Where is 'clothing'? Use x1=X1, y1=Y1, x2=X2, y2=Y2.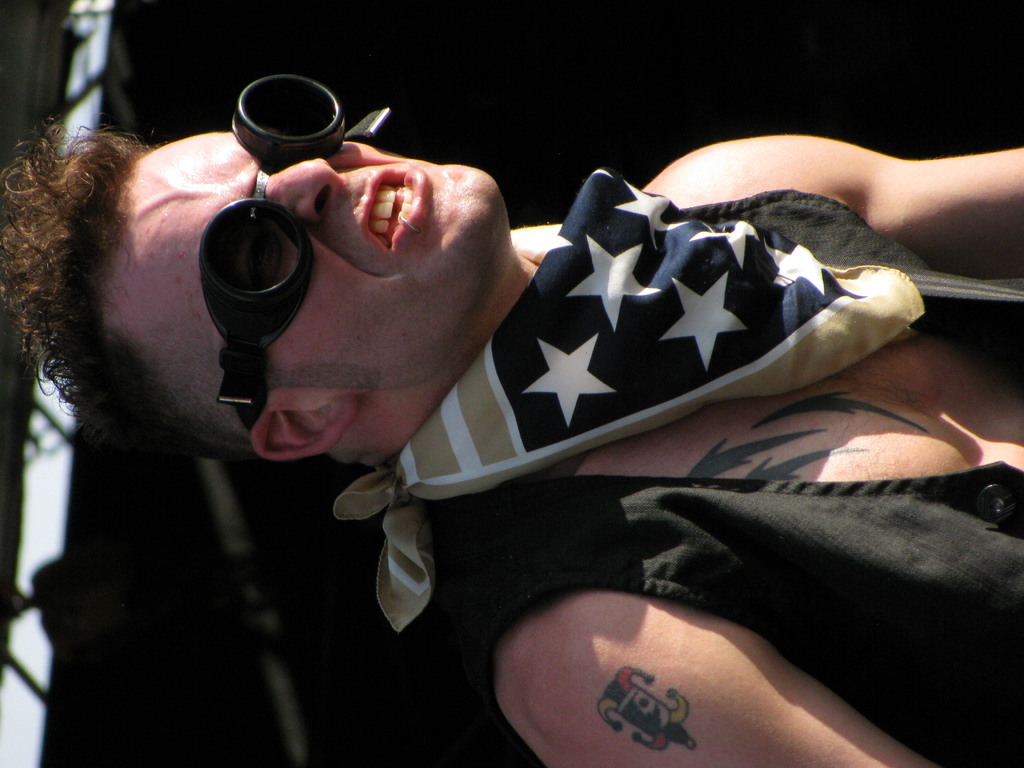
x1=444, y1=157, x2=1023, y2=767.
